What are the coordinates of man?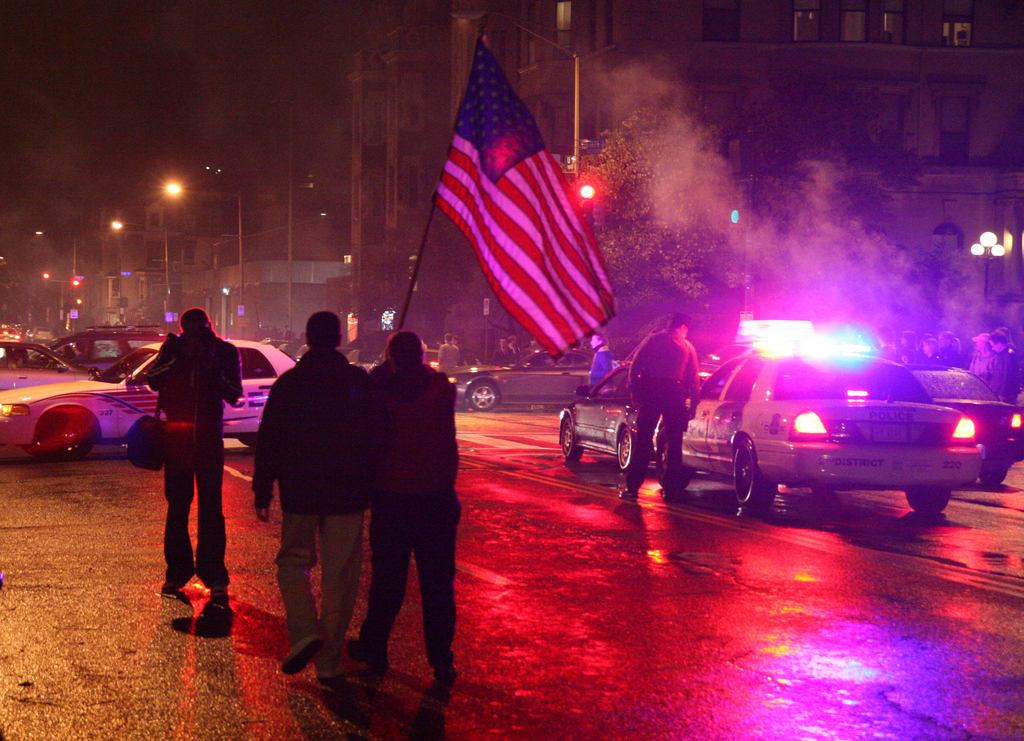
x1=619 y1=311 x2=699 y2=505.
